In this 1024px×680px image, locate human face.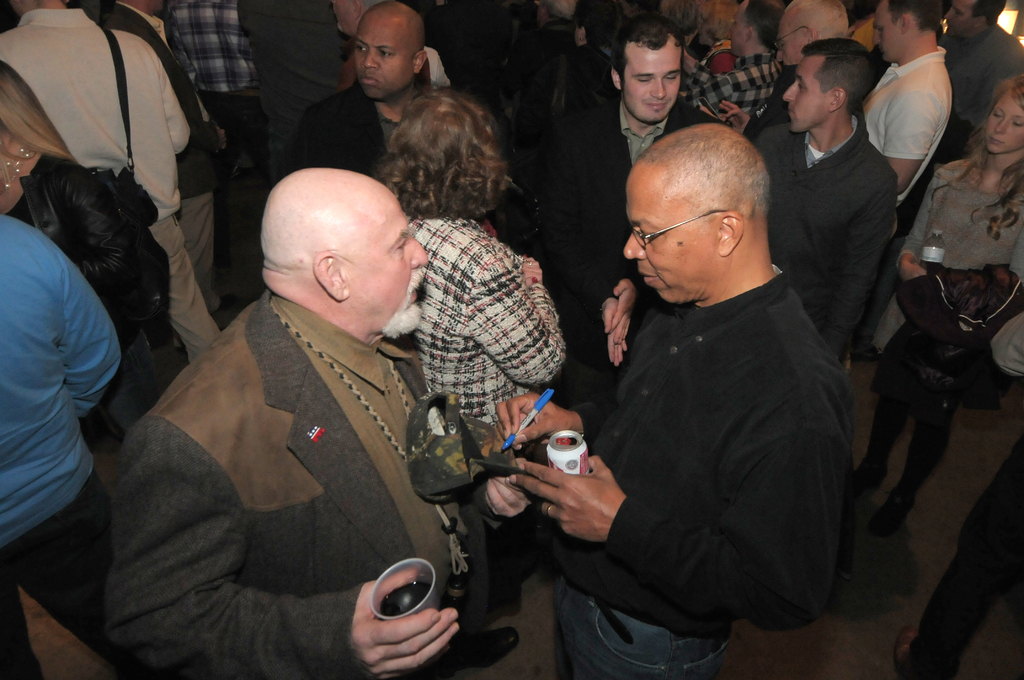
Bounding box: box(331, 0, 358, 36).
